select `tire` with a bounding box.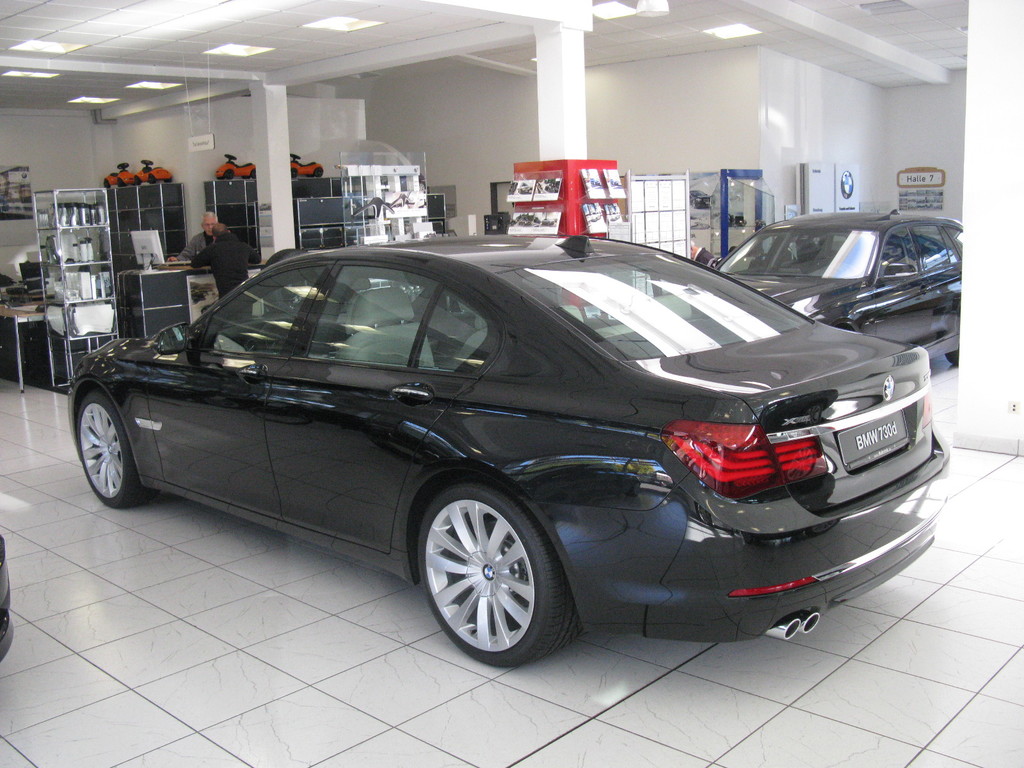
[x1=74, y1=392, x2=139, y2=504].
